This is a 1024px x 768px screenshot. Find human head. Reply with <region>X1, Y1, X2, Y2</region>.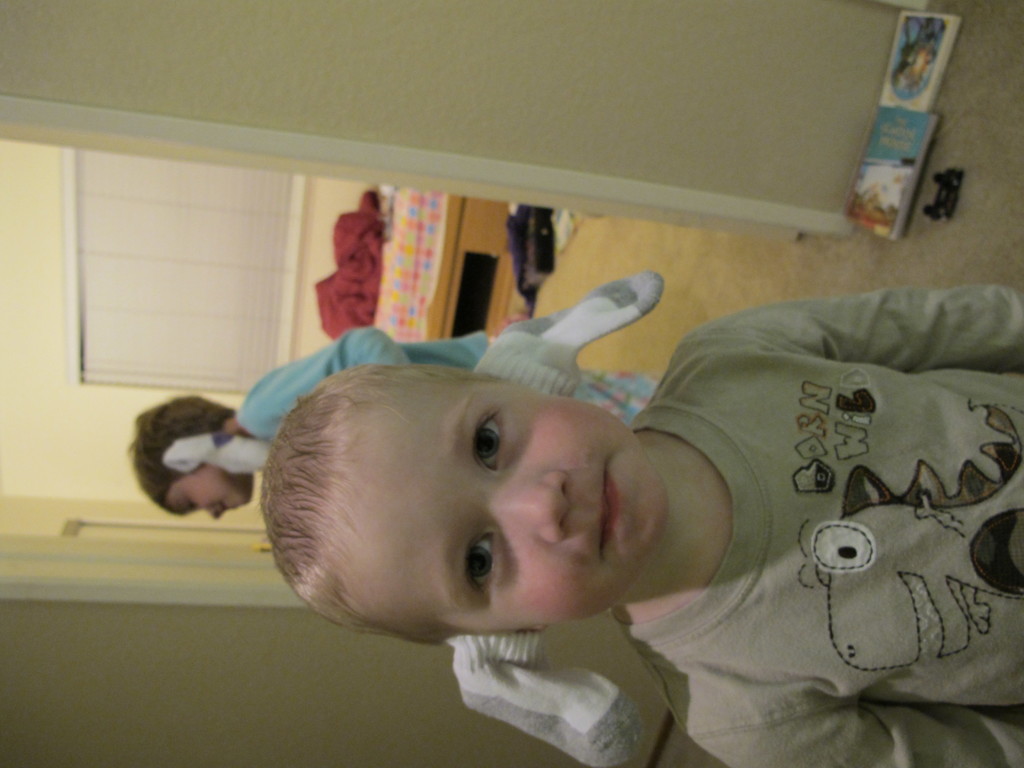
<region>129, 396, 255, 520</region>.
